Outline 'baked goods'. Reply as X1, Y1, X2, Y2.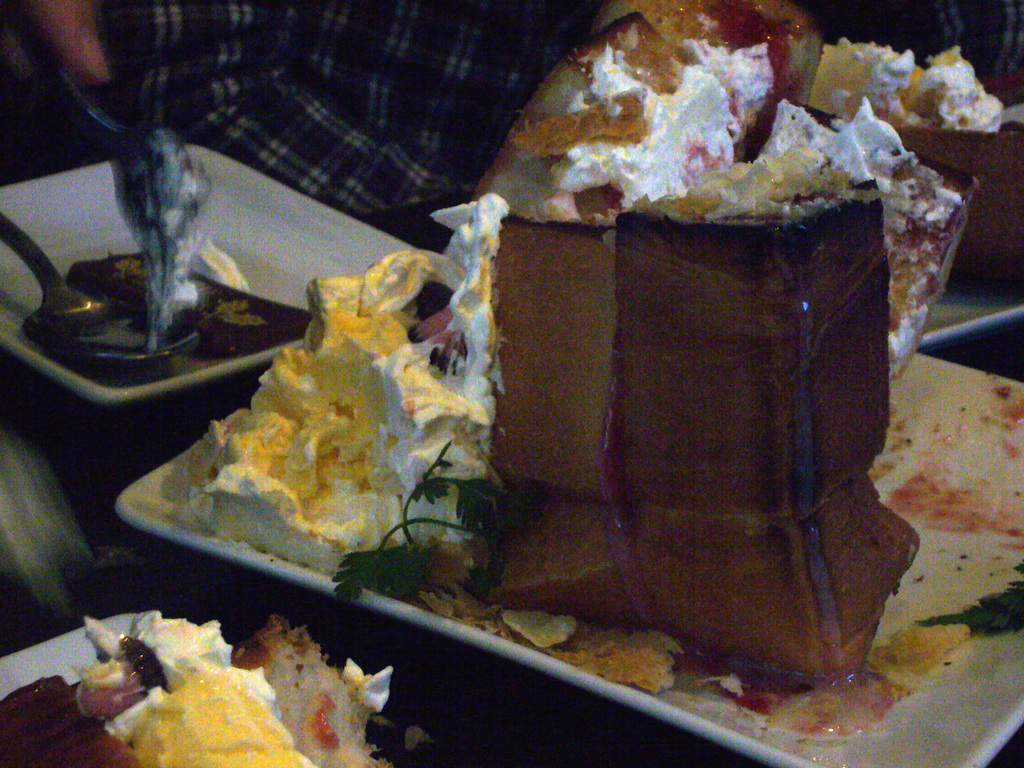
170, 0, 982, 703.
